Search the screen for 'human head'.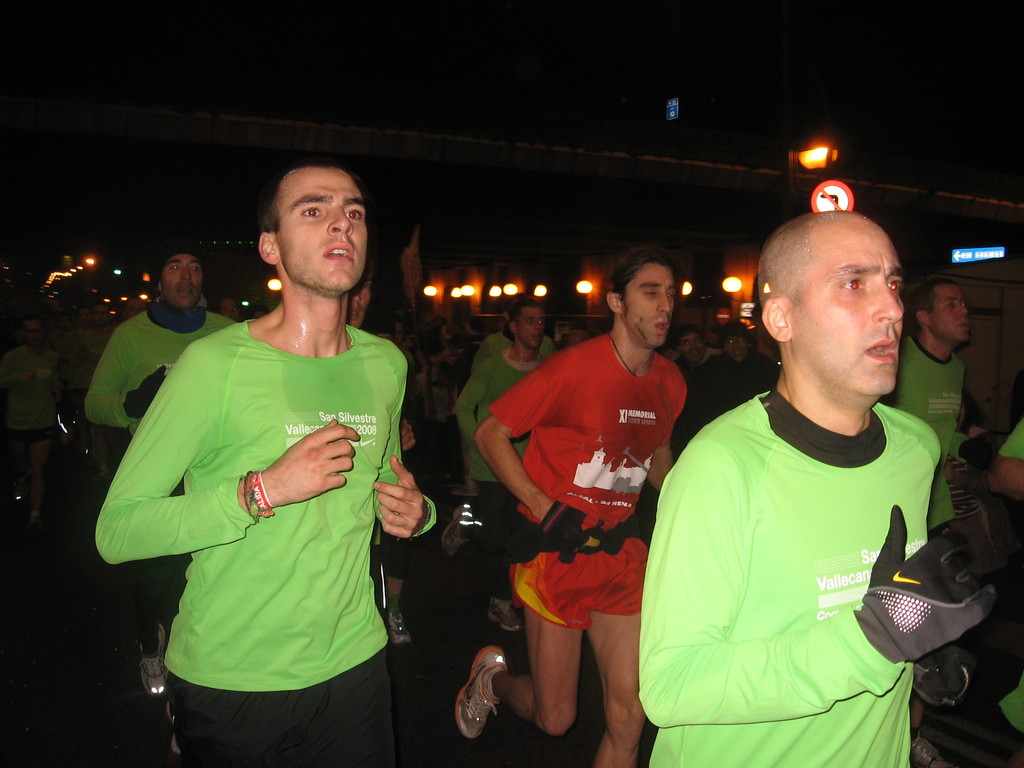
Found at left=509, top=300, right=546, bottom=349.
